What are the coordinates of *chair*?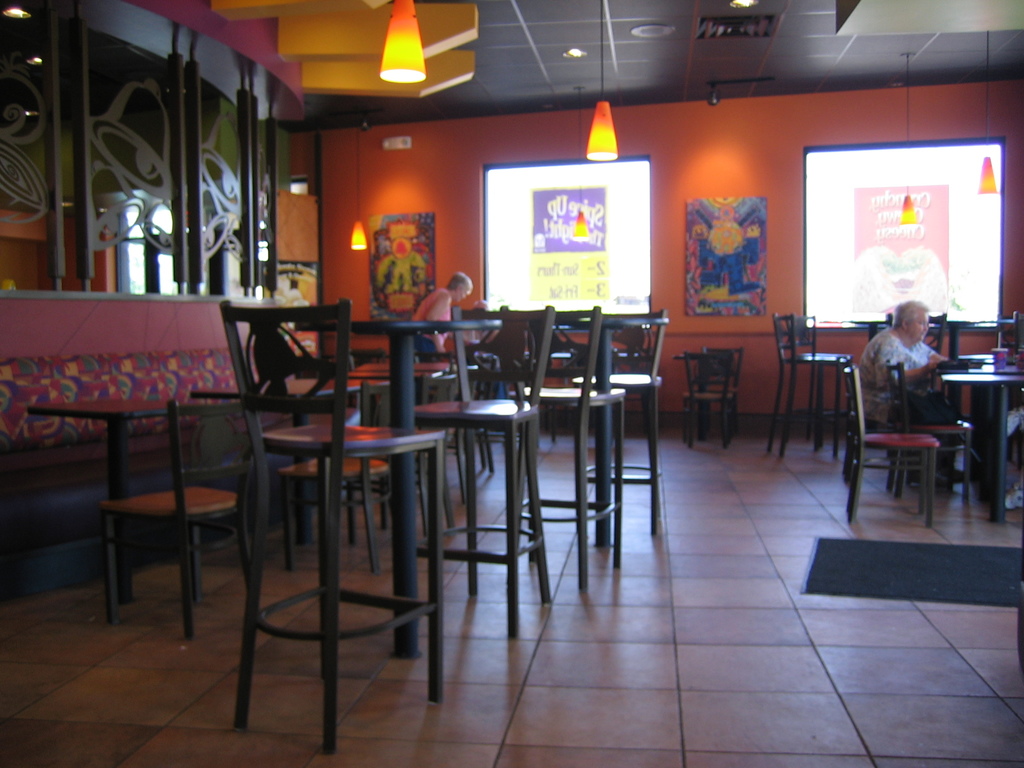
{"left": 220, "top": 297, "right": 454, "bottom": 757}.
